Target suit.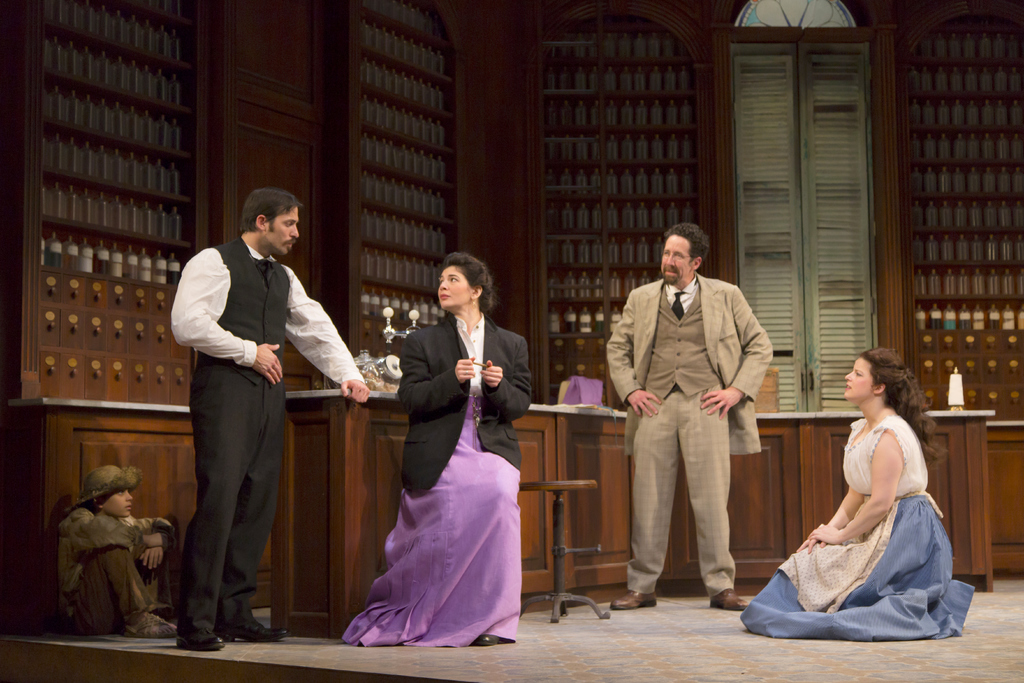
Target region: 604, 270, 776, 593.
